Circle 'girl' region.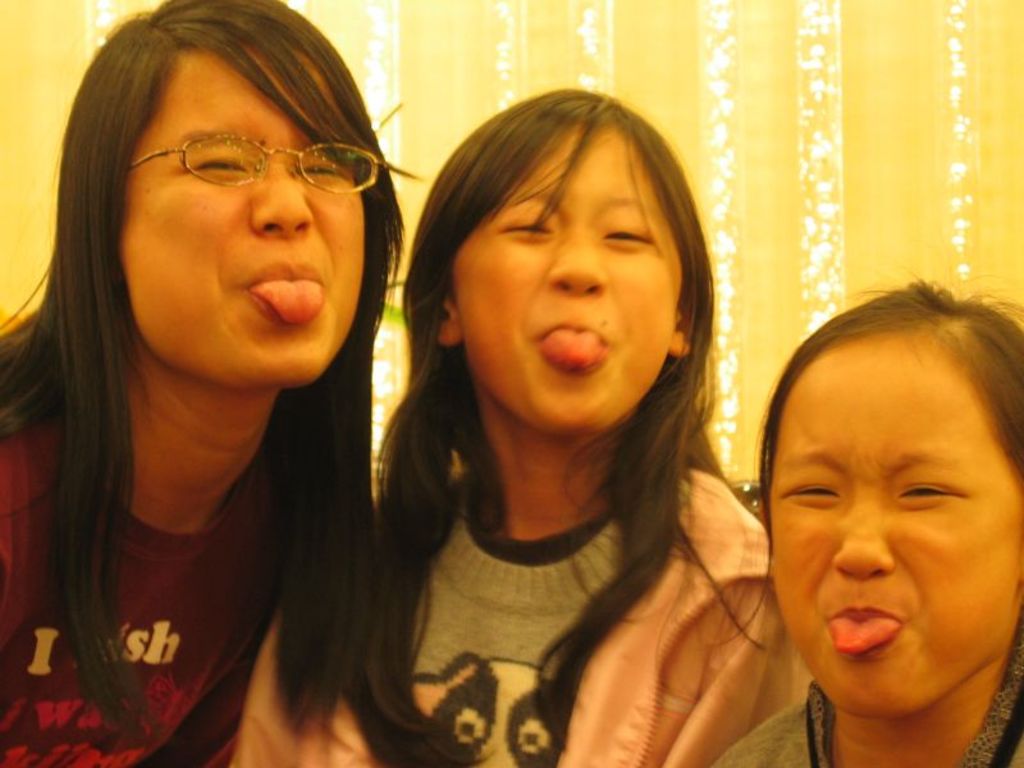
Region: x1=0, y1=0, x2=430, y2=767.
